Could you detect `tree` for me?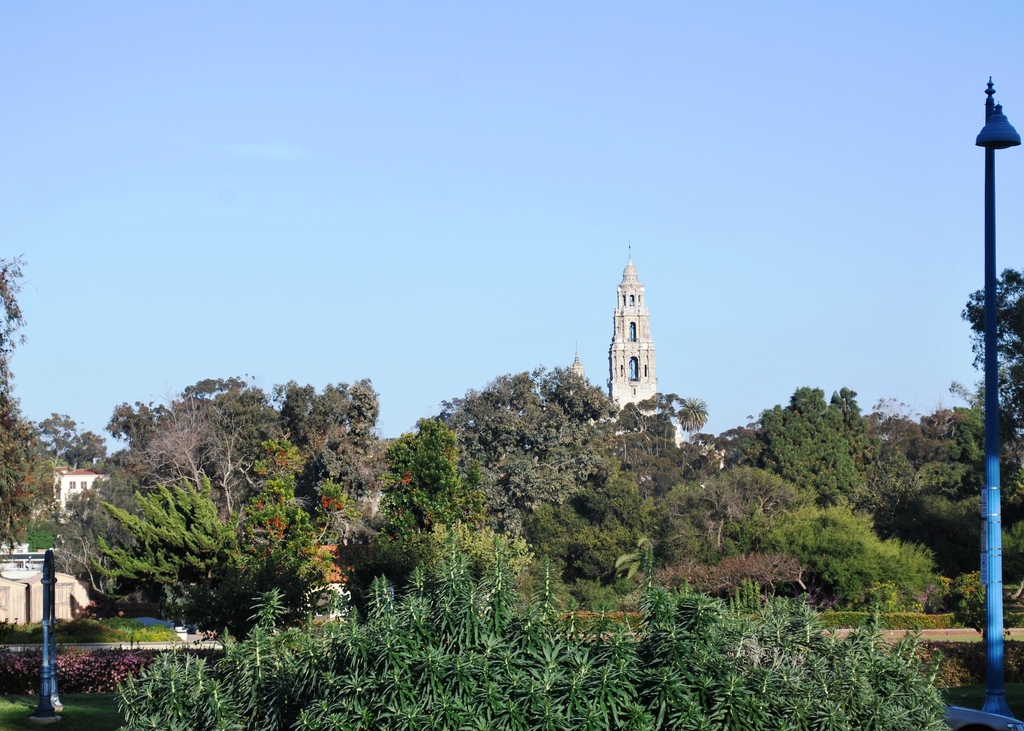
Detection result: bbox(114, 519, 956, 730).
